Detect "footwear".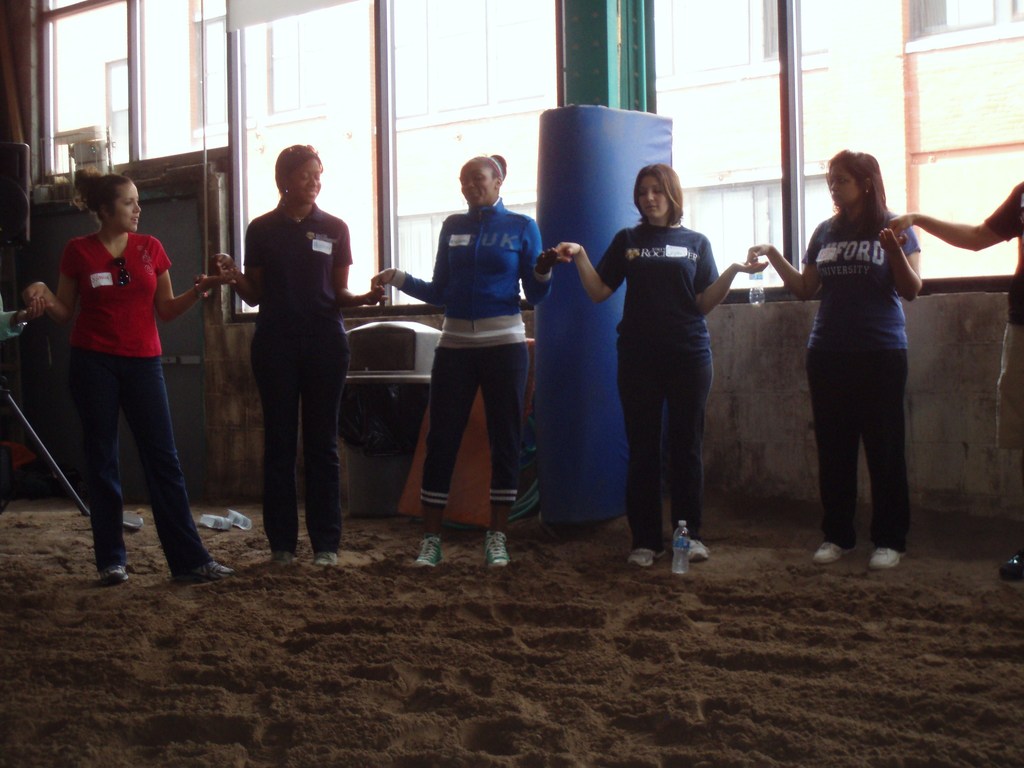
Detected at crop(872, 543, 897, 568).
